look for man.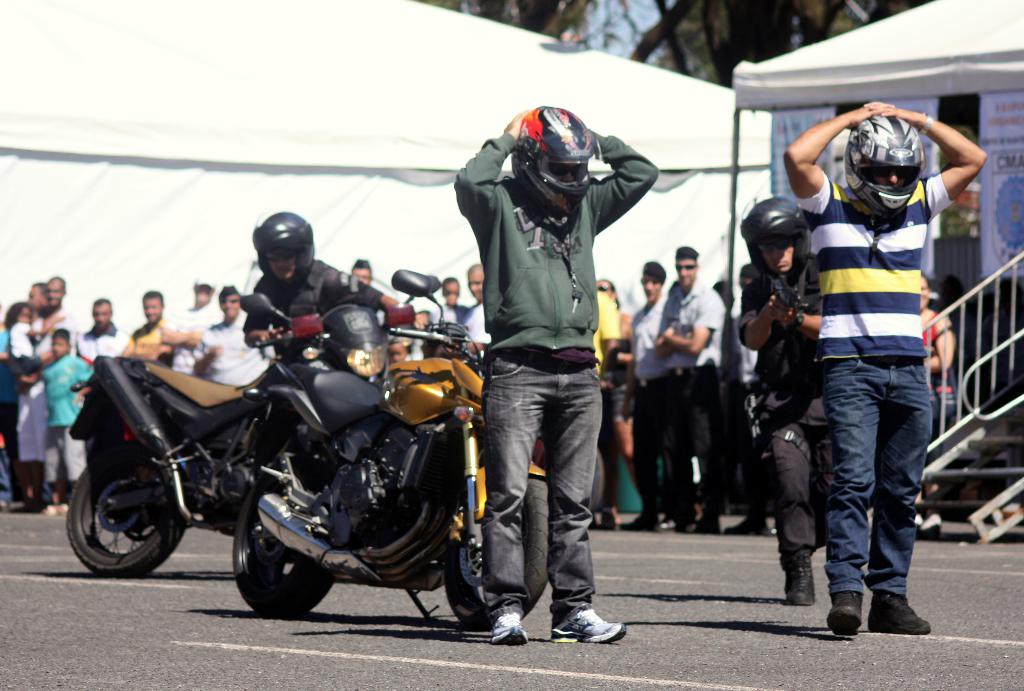
Found: left=239, top=206, right=431, bottom=363.
